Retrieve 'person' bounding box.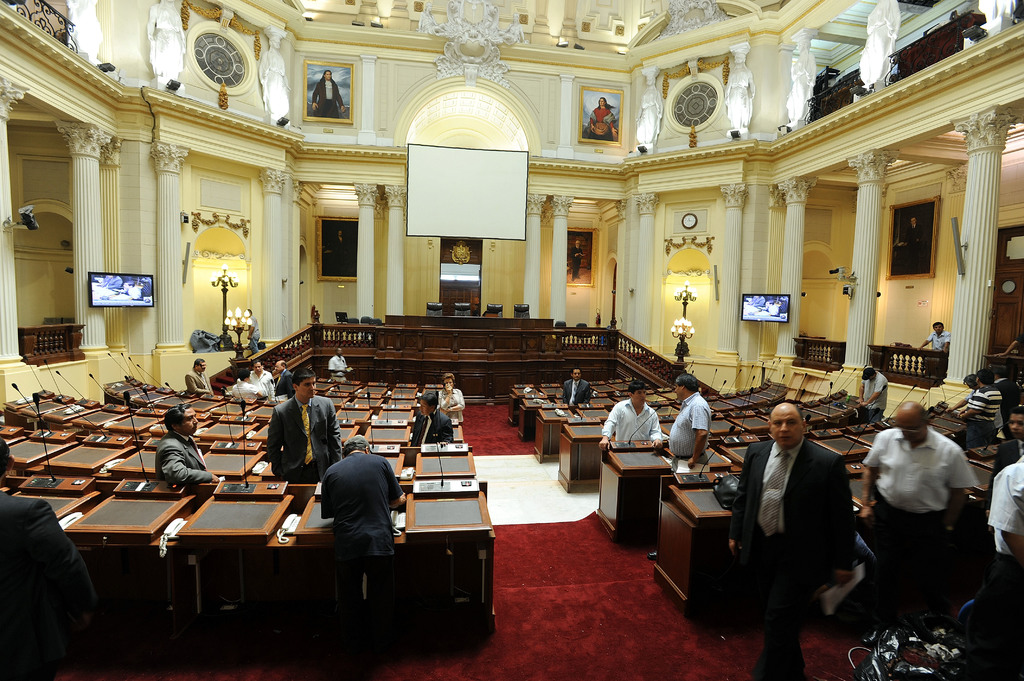
Bounding box: x1=959 y1=372 x2=999 y2=451.
